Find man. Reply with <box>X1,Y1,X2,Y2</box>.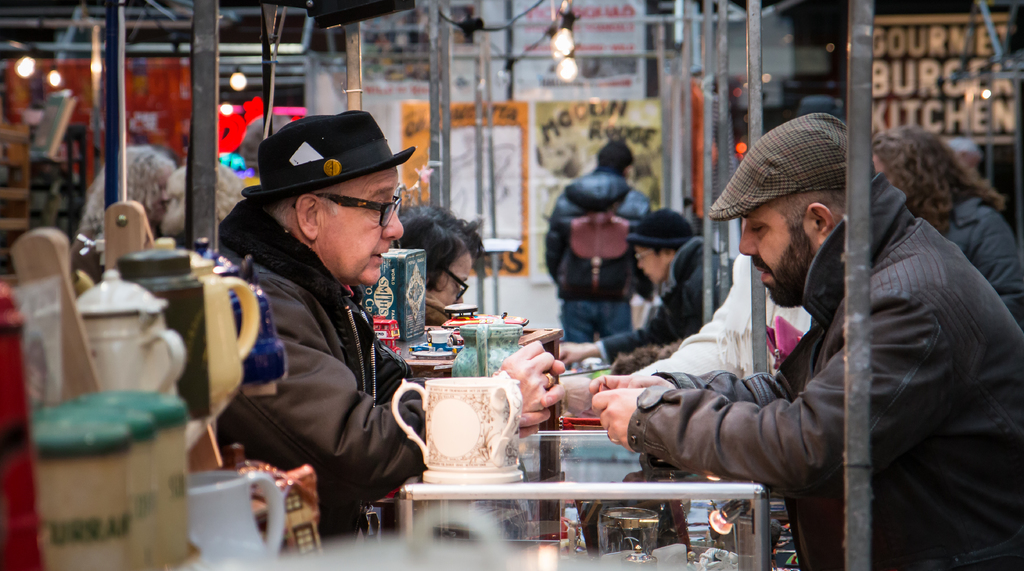
<box>589,109,1023,570</box>.
